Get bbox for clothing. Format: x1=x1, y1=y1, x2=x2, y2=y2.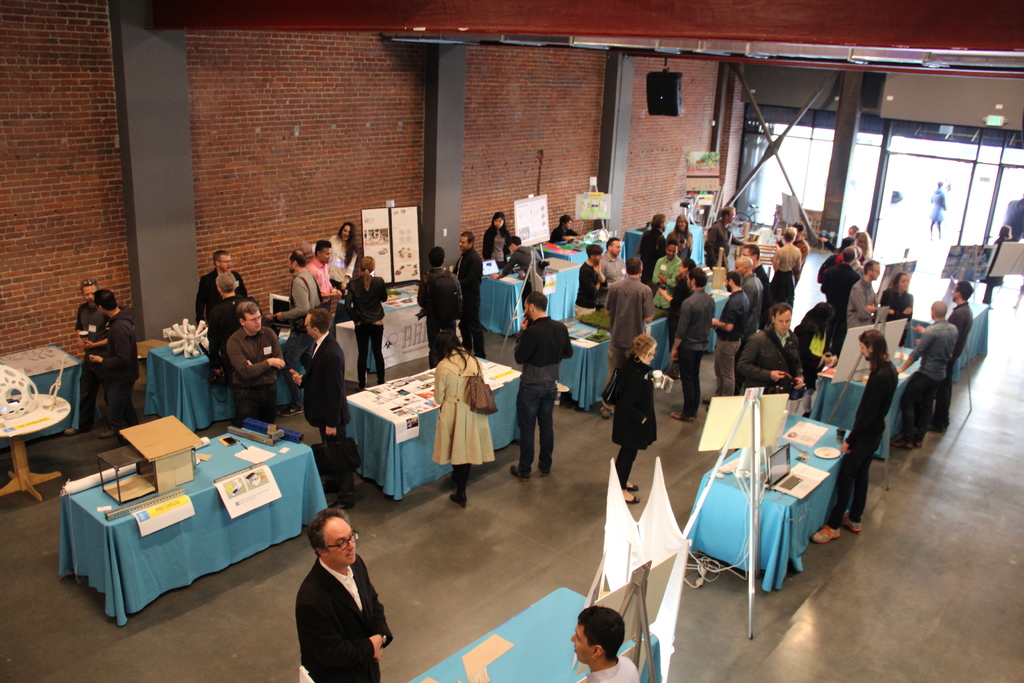
x1=502, y1=247, x2=547, y2=305.
